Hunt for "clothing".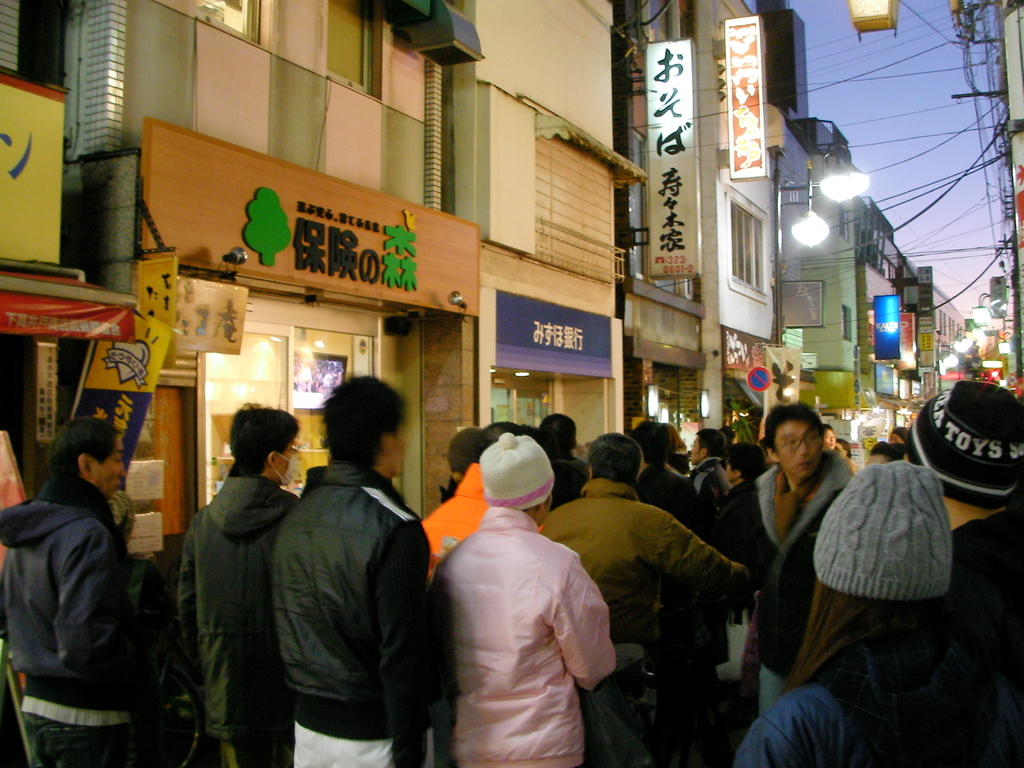
Hunted down at box(421, 465, 620, 765).
